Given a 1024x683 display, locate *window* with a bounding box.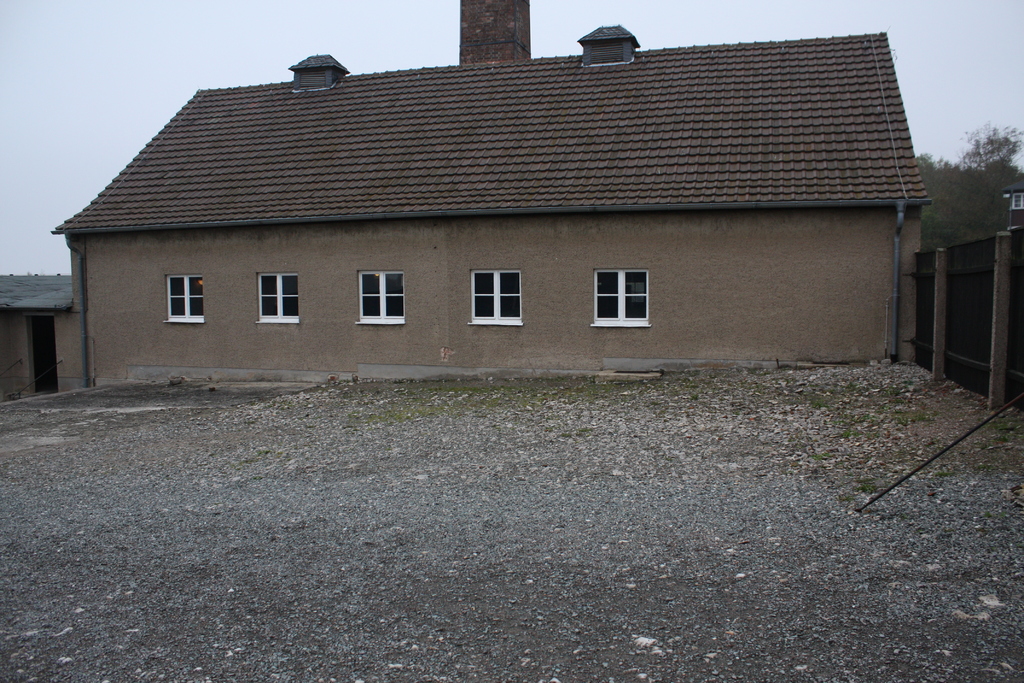
Located: bbox=(255, 272, 299, 322).
